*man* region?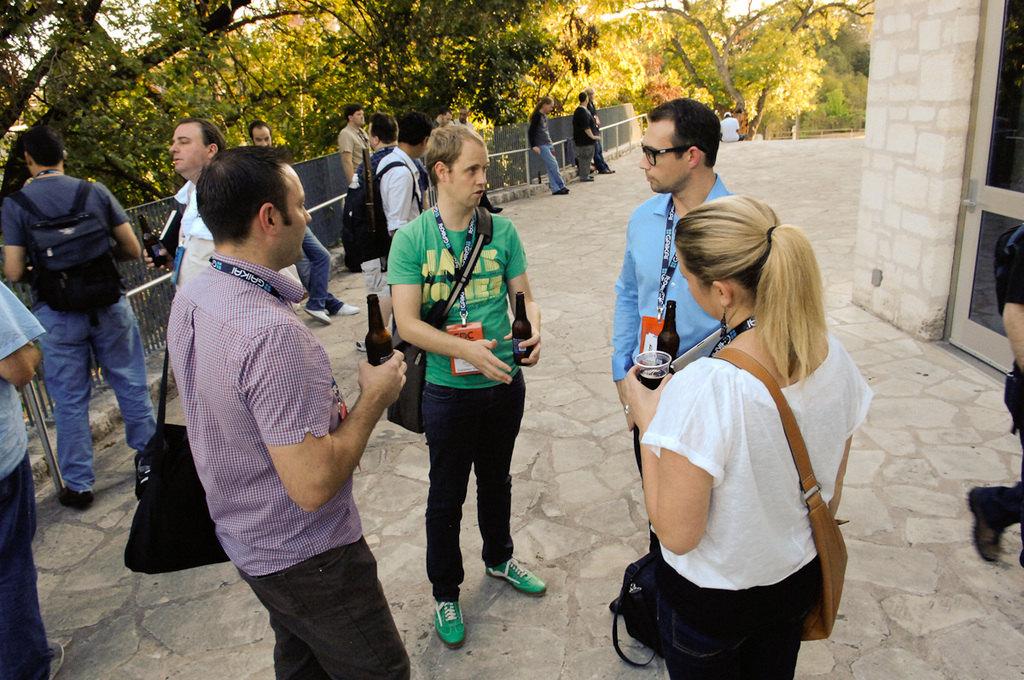
(0,267,67,679)
